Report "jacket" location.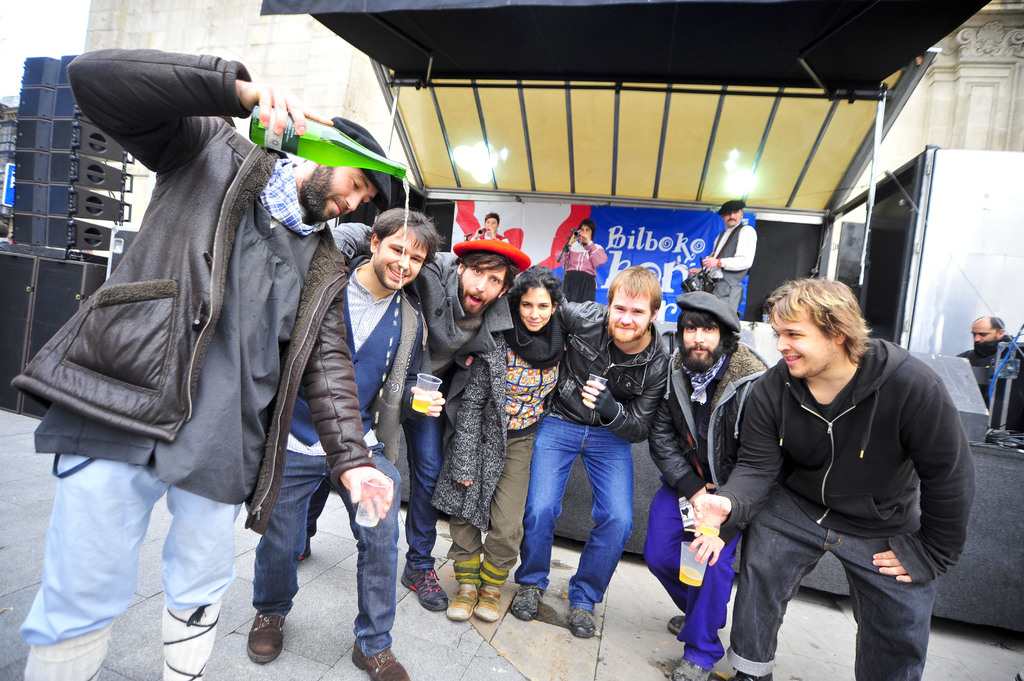
Report: <bbox>541, 295, 662, 445</bbox>.
